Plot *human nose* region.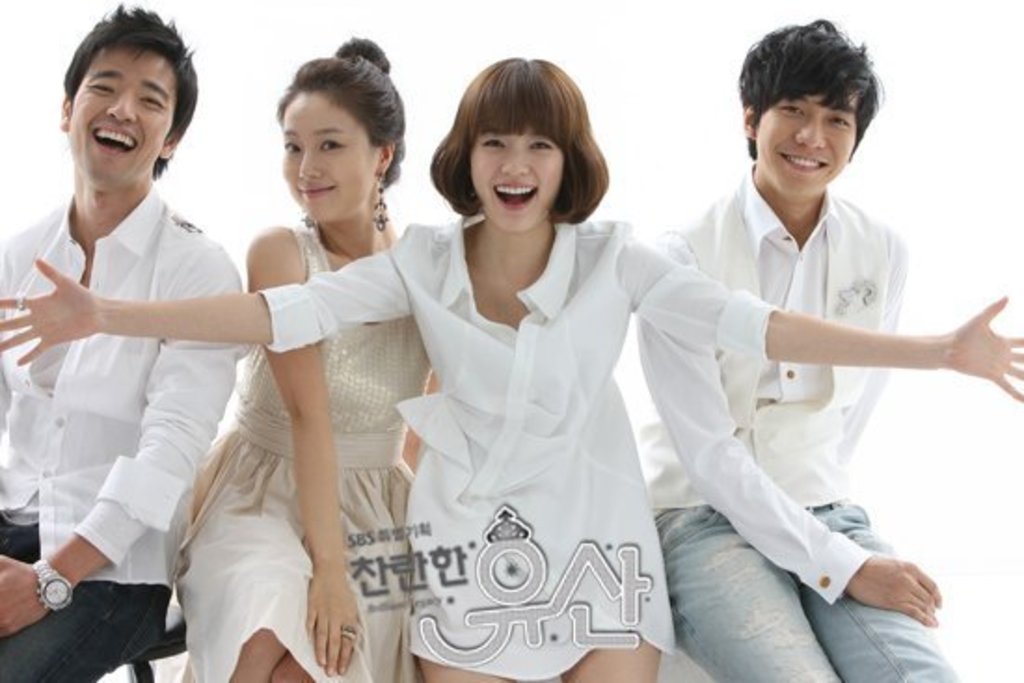
Plotted at {"left": 102, "top": 87, "right": 138, "bottom": 121}.
